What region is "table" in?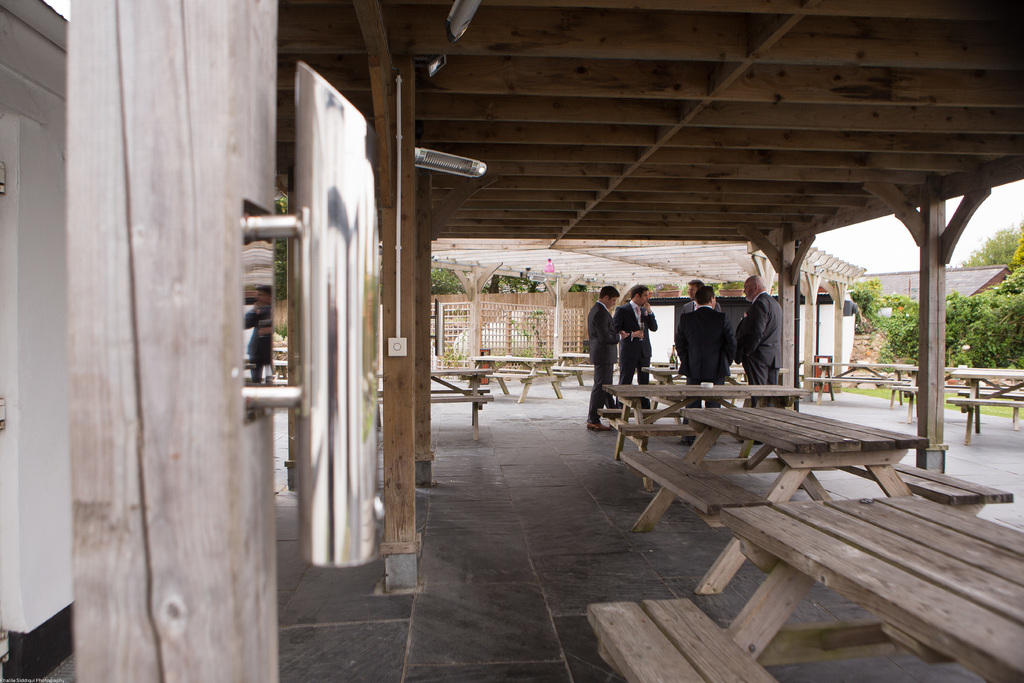
pyautogui.locateOnScreen(596, 375, 810, 470).
